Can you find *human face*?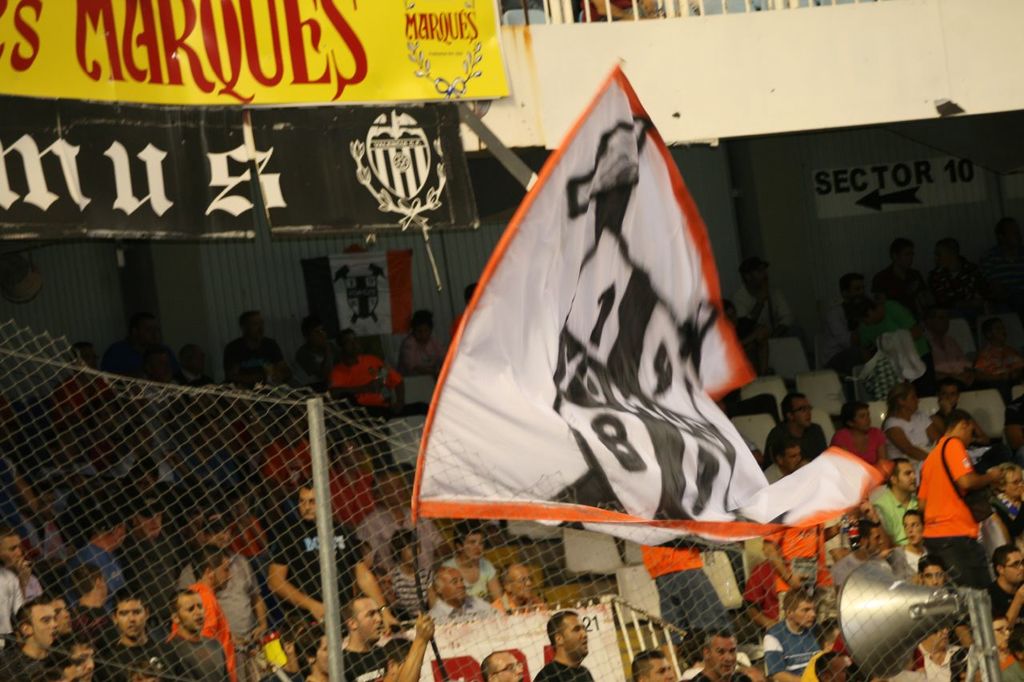
Yes, bounding box: BBox(465, 525, 481, 552).
